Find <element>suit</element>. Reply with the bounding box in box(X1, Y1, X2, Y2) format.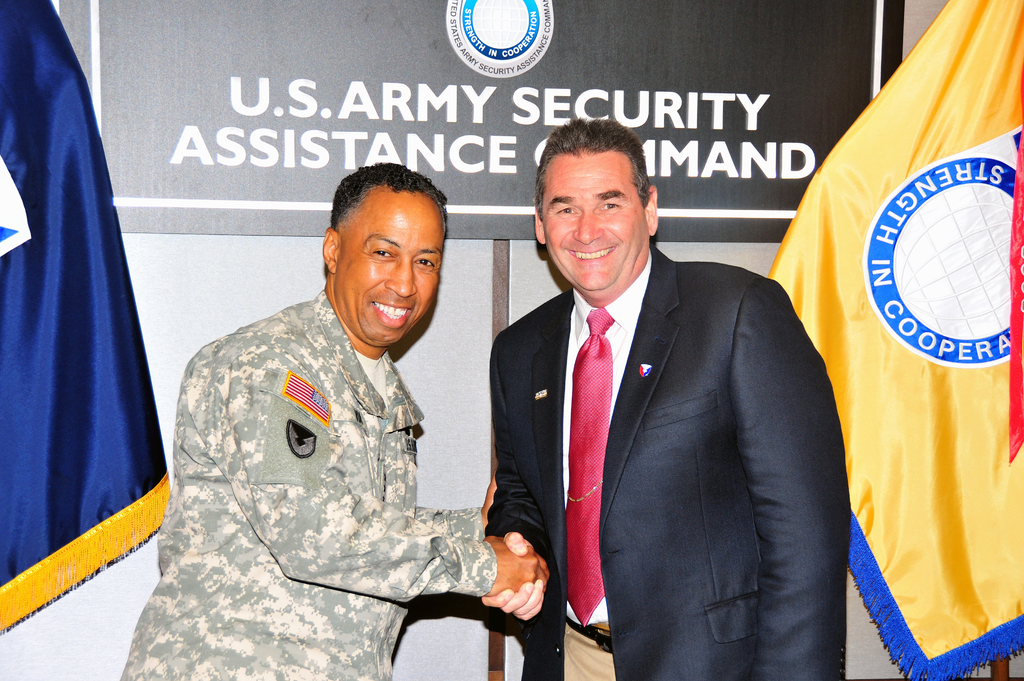
box(487, 248, 851, 680).
